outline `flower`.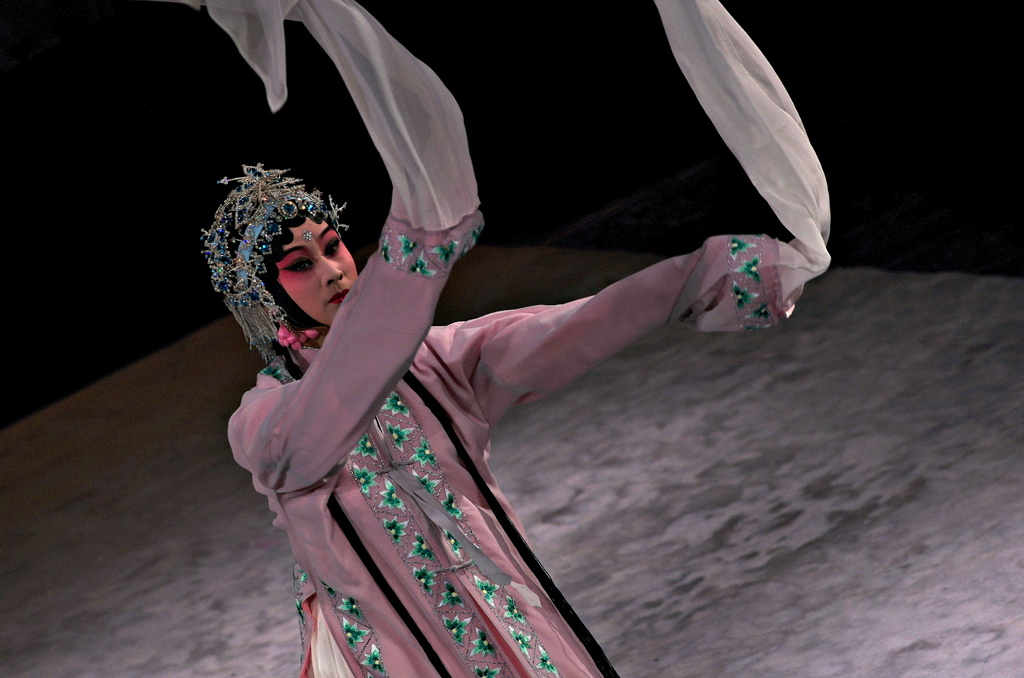
Outline: x1=394, y1=239, x2=419, y2=261.
